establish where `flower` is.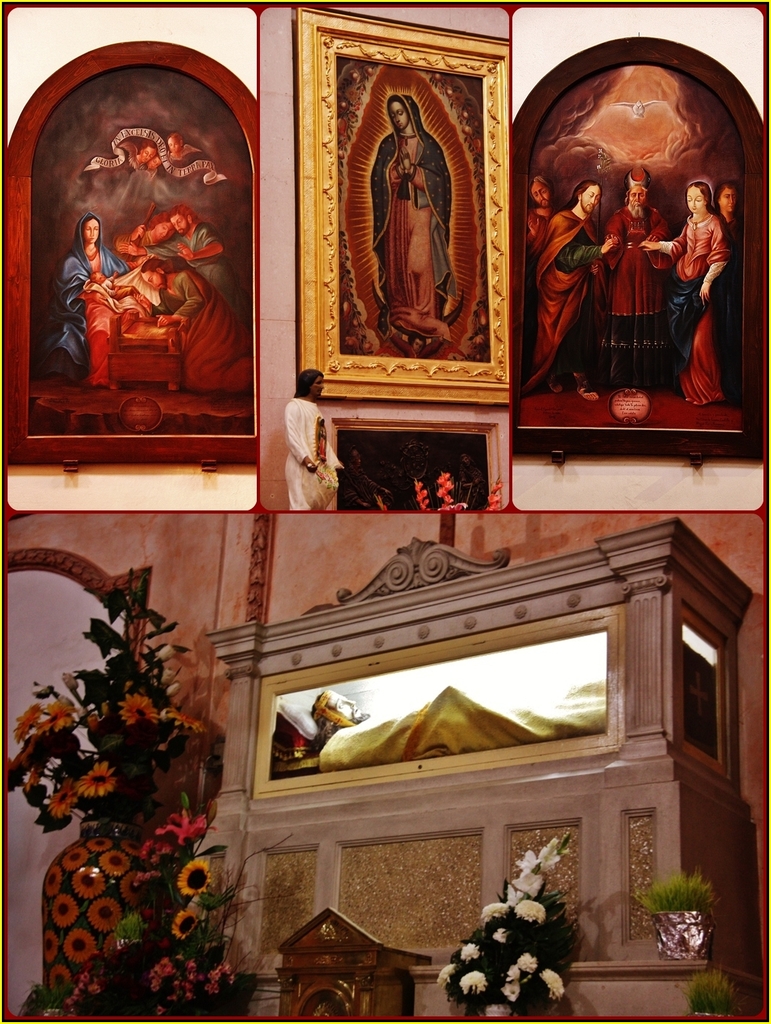
Established at bbox=(504, 875, 555, 896).
